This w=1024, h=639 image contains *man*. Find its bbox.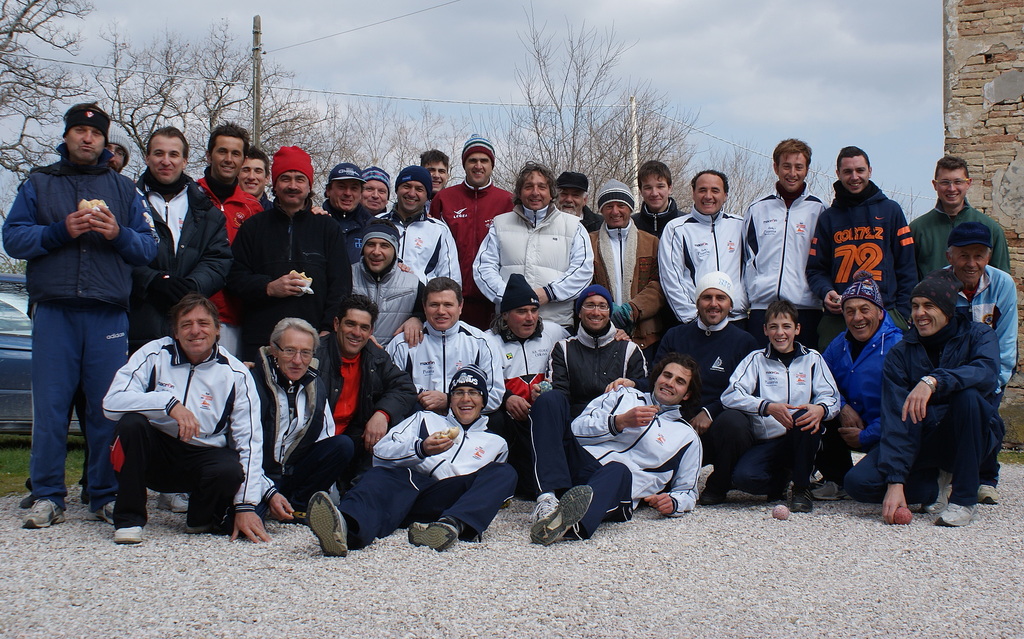
{"left": 646, "top": 174, "right": 749, "bottom": 368}.
